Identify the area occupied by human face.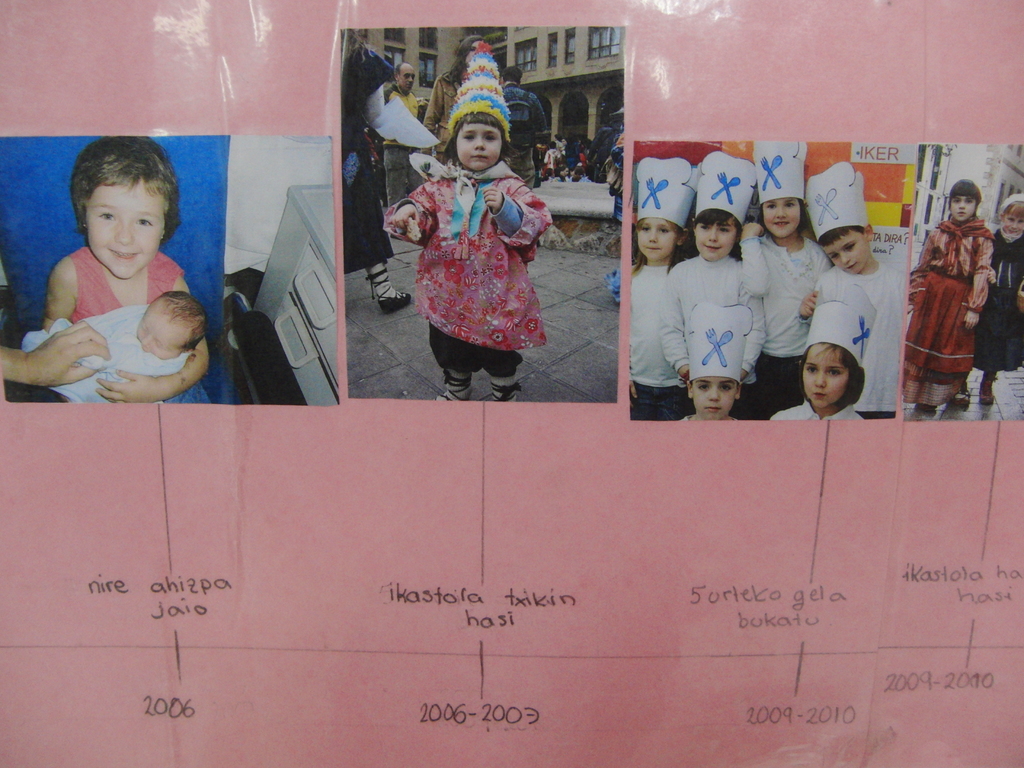
Area: 823/230/869/276.
